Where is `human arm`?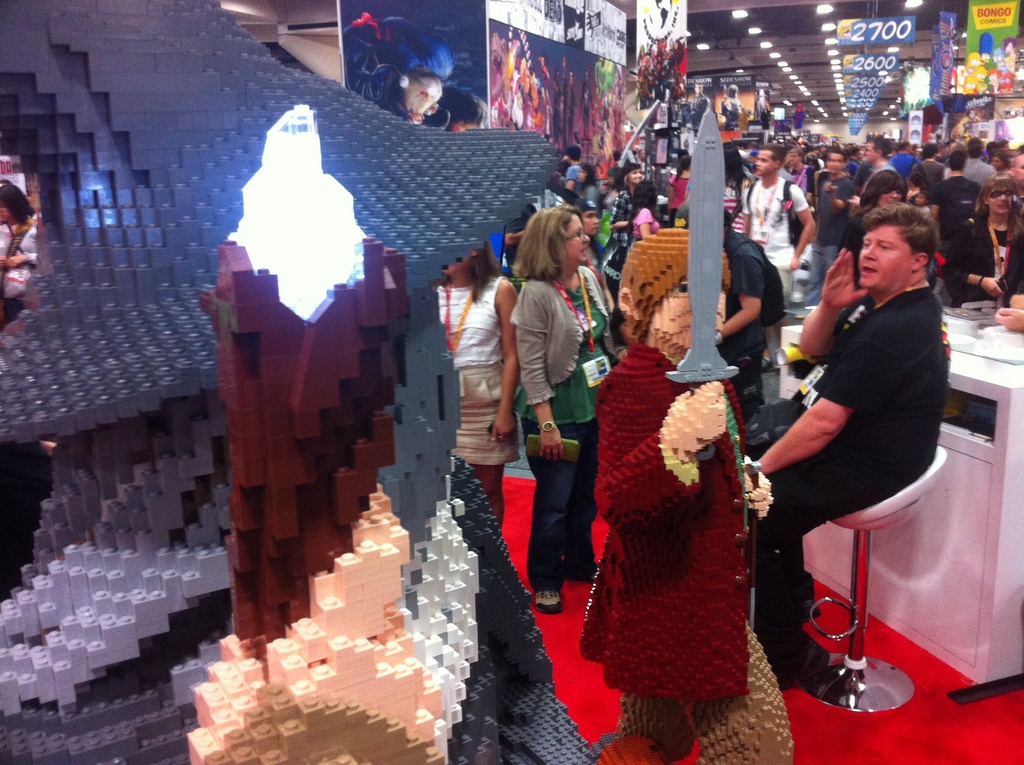
detection(788, 182, 819, 266).
